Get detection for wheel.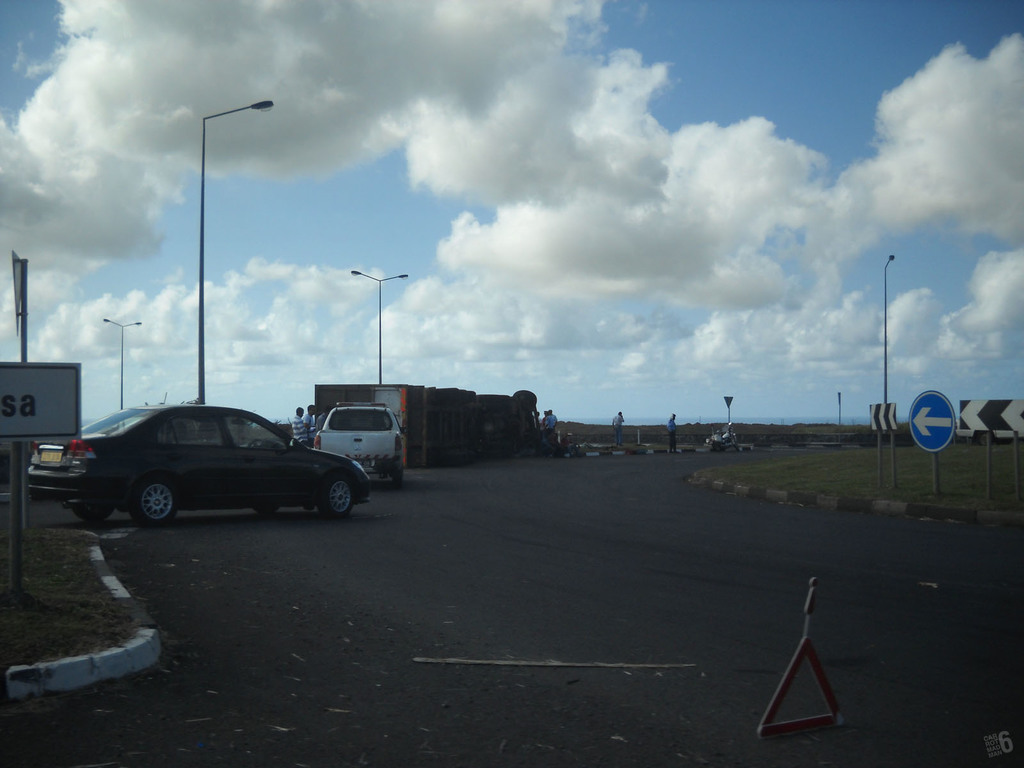
Detection: locate(317, 477, 358, 519).
